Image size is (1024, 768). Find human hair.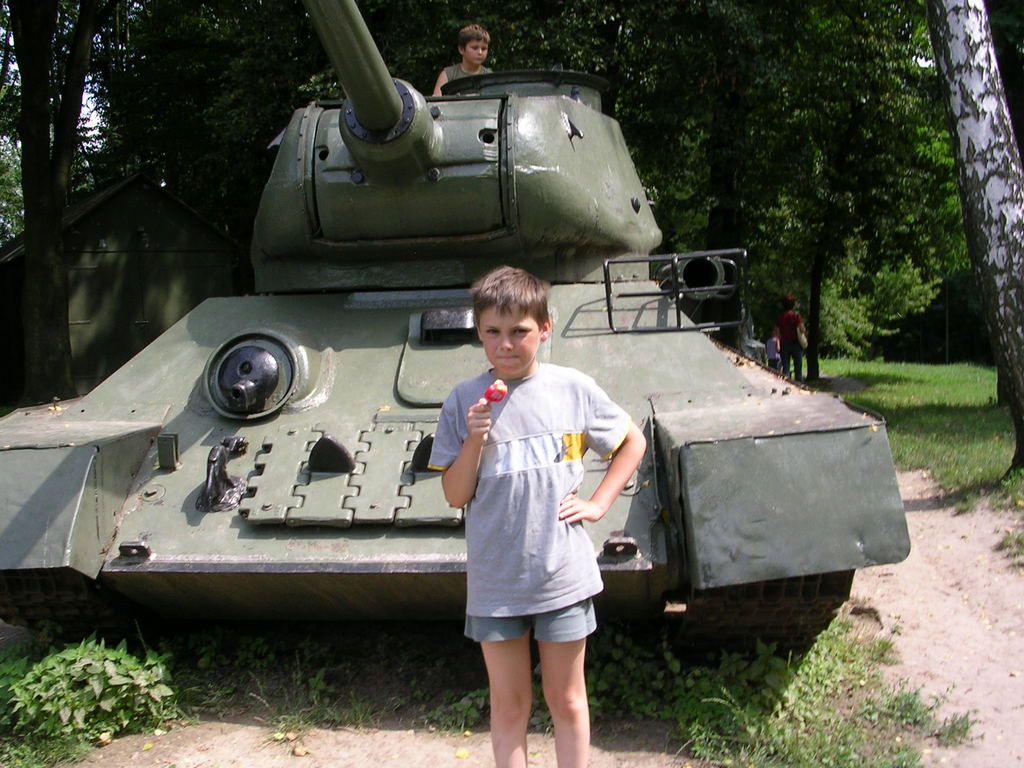
BBox(469, 262, 549, 330).
